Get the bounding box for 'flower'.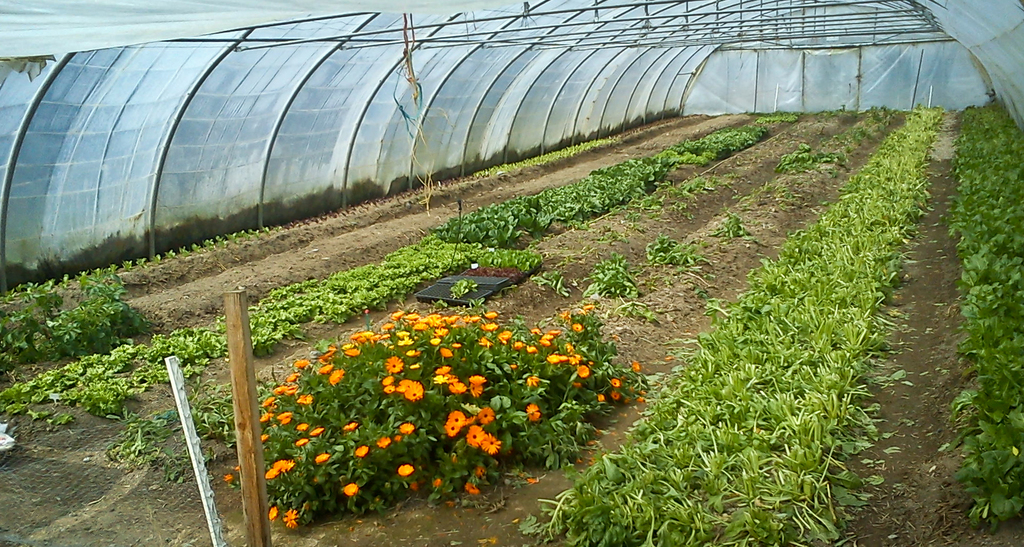
l=397, t=422, r=415, b=433.
